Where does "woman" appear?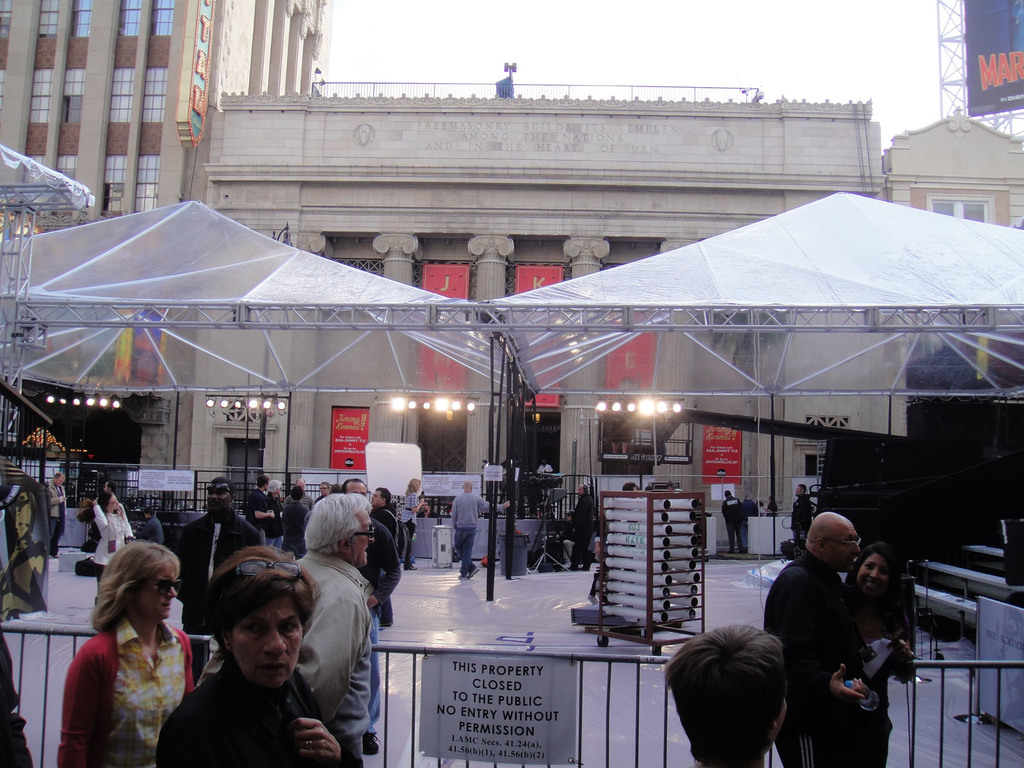
Appears at pyautogui.locateOnScreen(152, 549, 364, 767).
